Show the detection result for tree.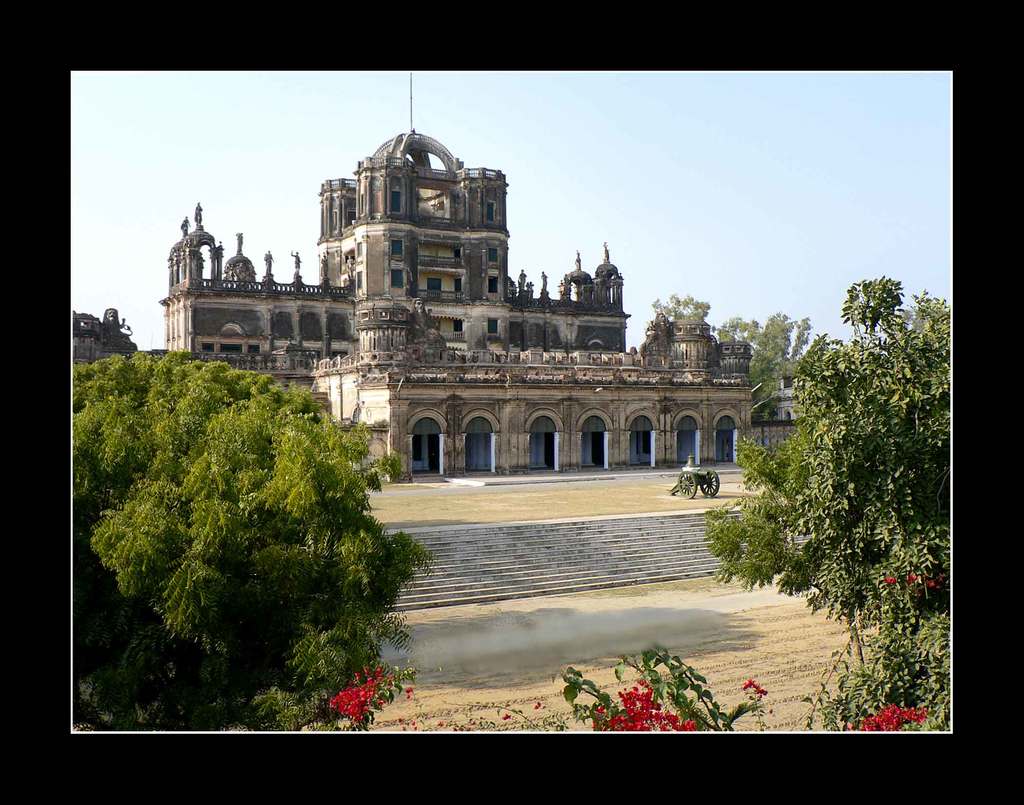
(left=769, top=275, right=966, bottom=735).
